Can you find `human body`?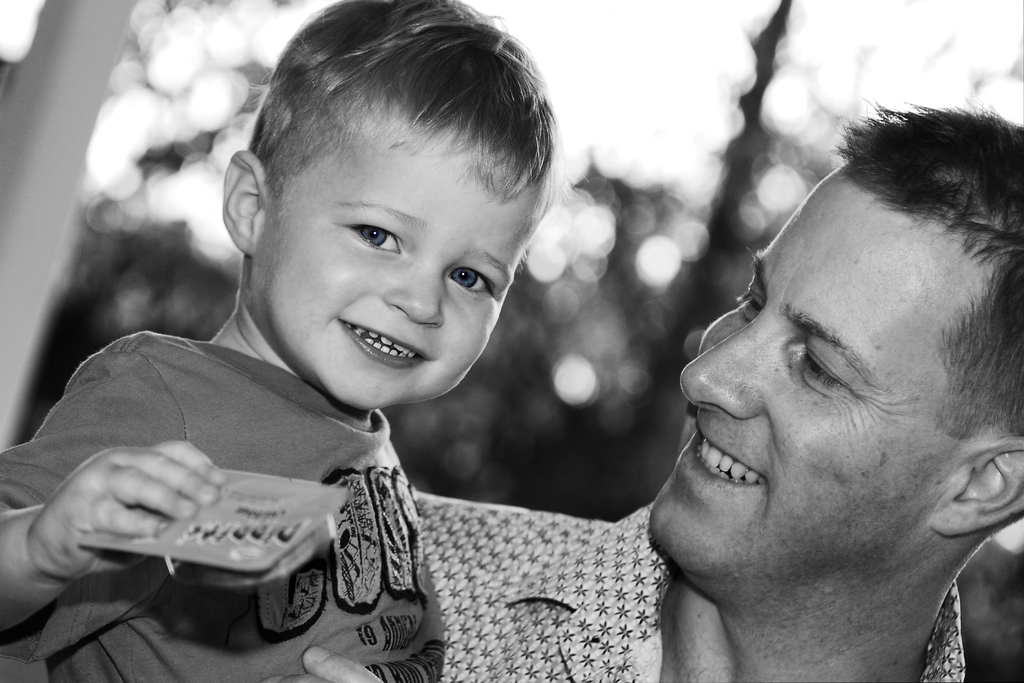
Yes, bounding box: <box>414,106,1023,682</box>.
